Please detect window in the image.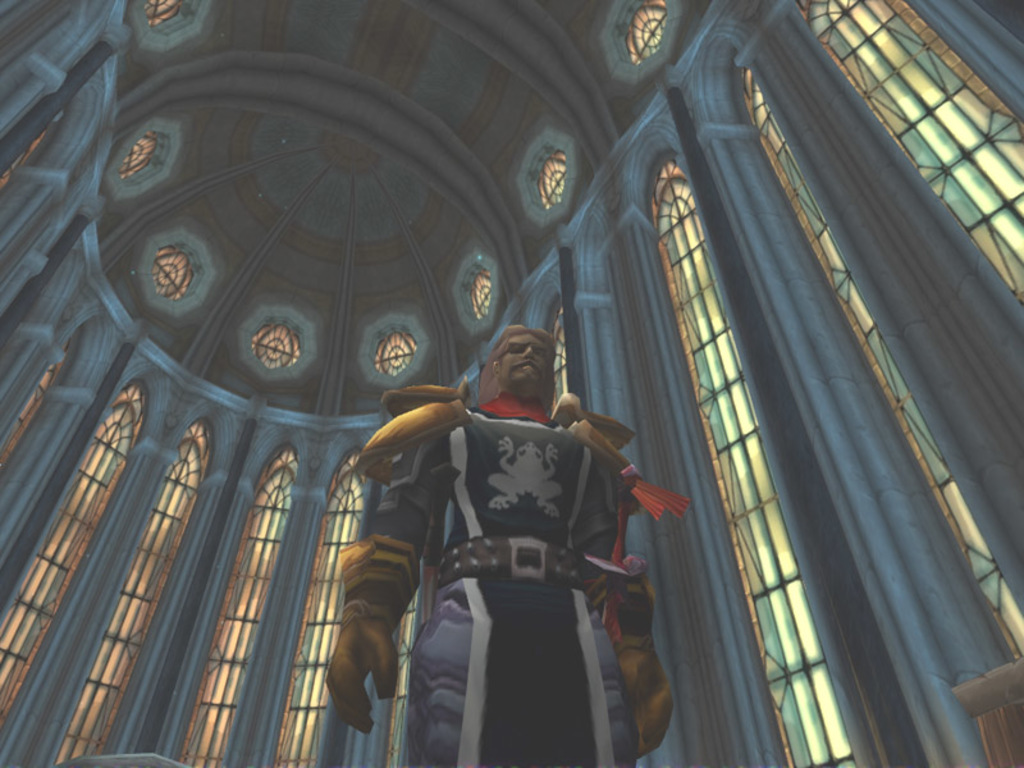
[x1=143, y1=0, x2=172, y2=26].
